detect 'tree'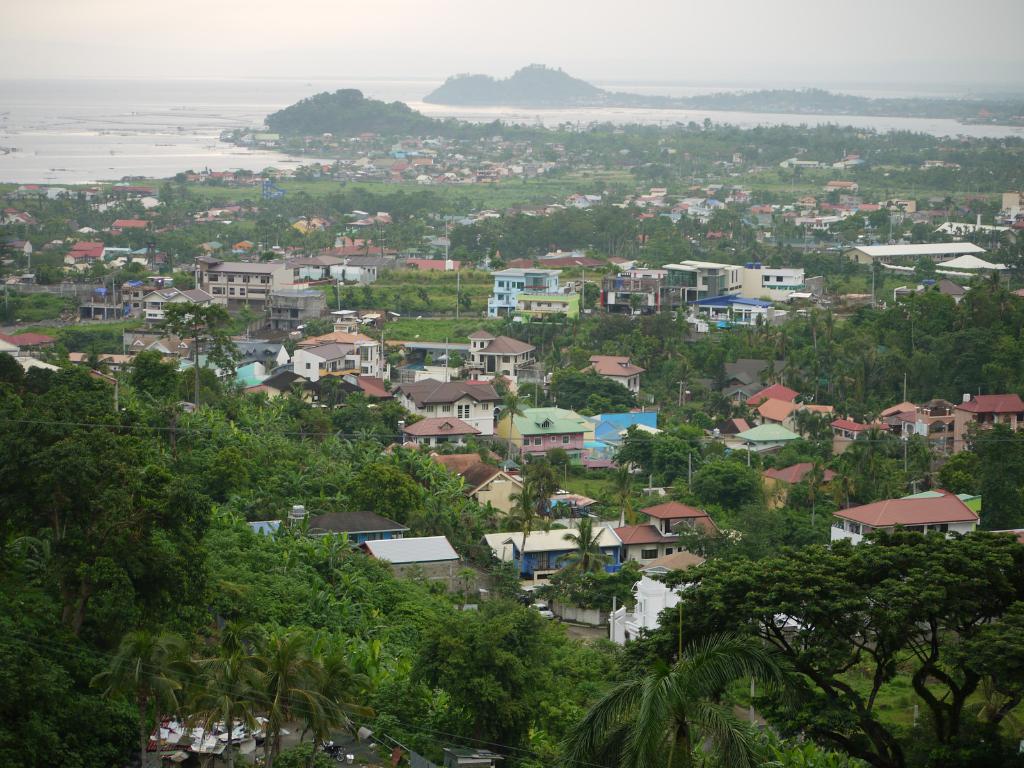
(208,520,384,636)
